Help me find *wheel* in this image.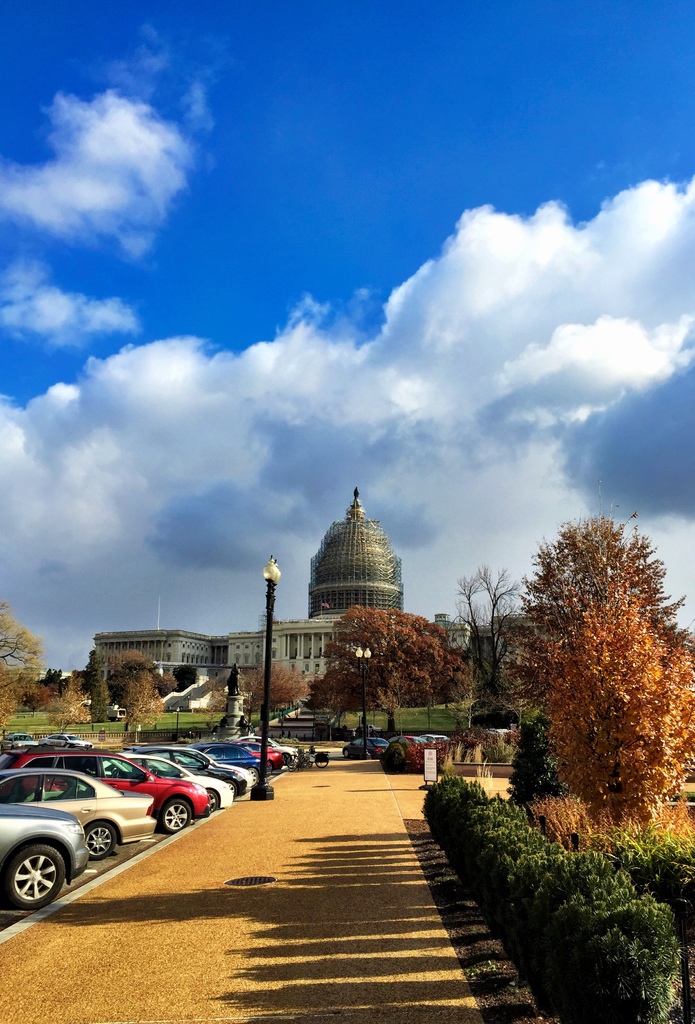
Found it: {"left": 158, "top": 799, "right": 190, "bottom": 830}.
